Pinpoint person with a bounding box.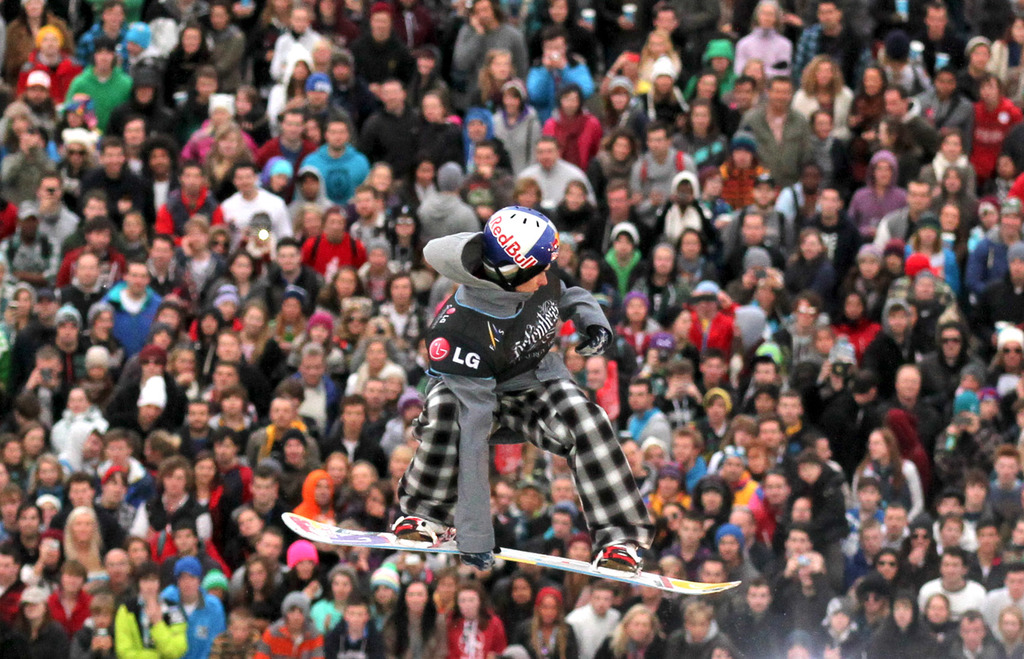
bbox=(93, 264, 164, 356).
